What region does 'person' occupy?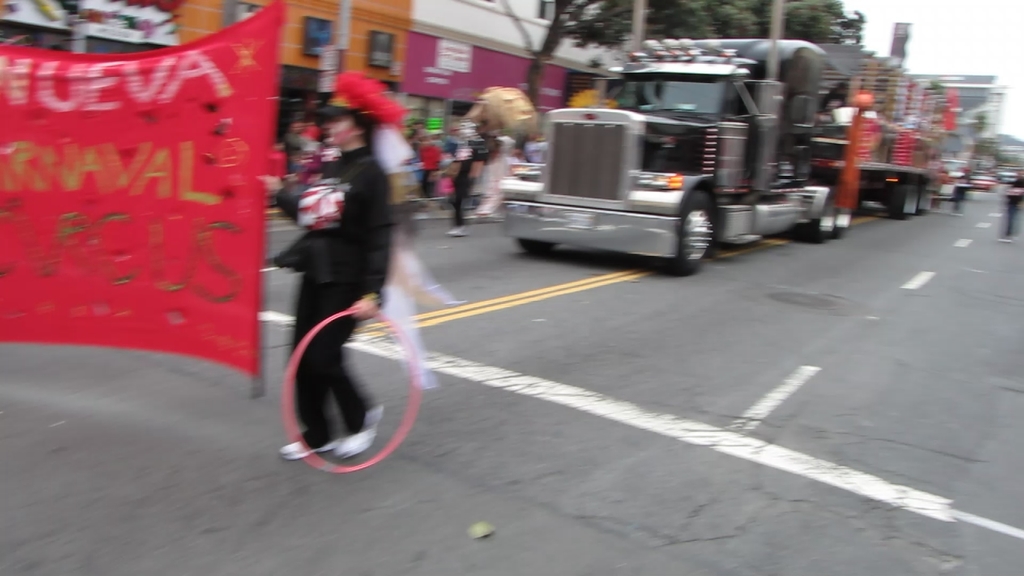
[258, 89, 381, 470].
